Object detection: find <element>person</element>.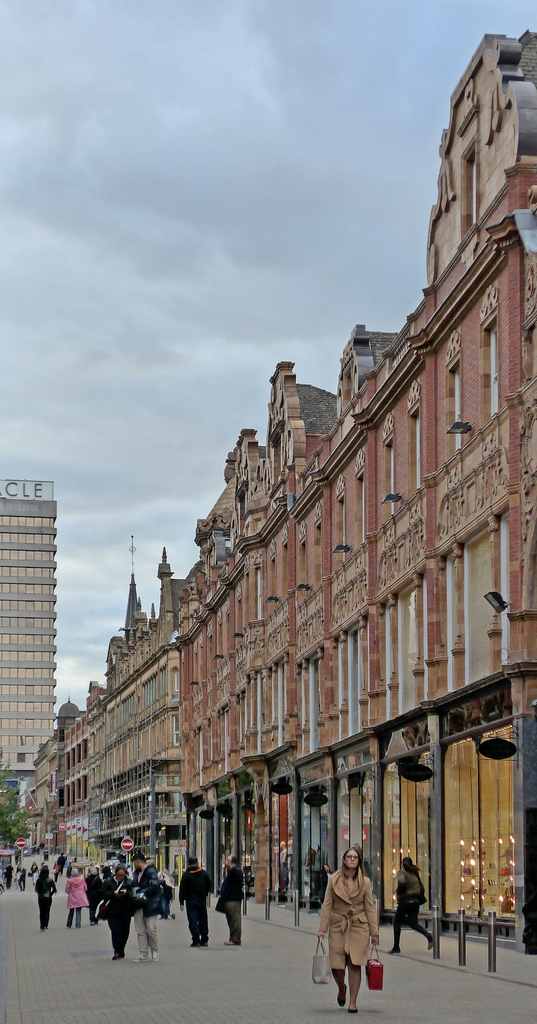
bbox=(219, 846, 250, 948).
